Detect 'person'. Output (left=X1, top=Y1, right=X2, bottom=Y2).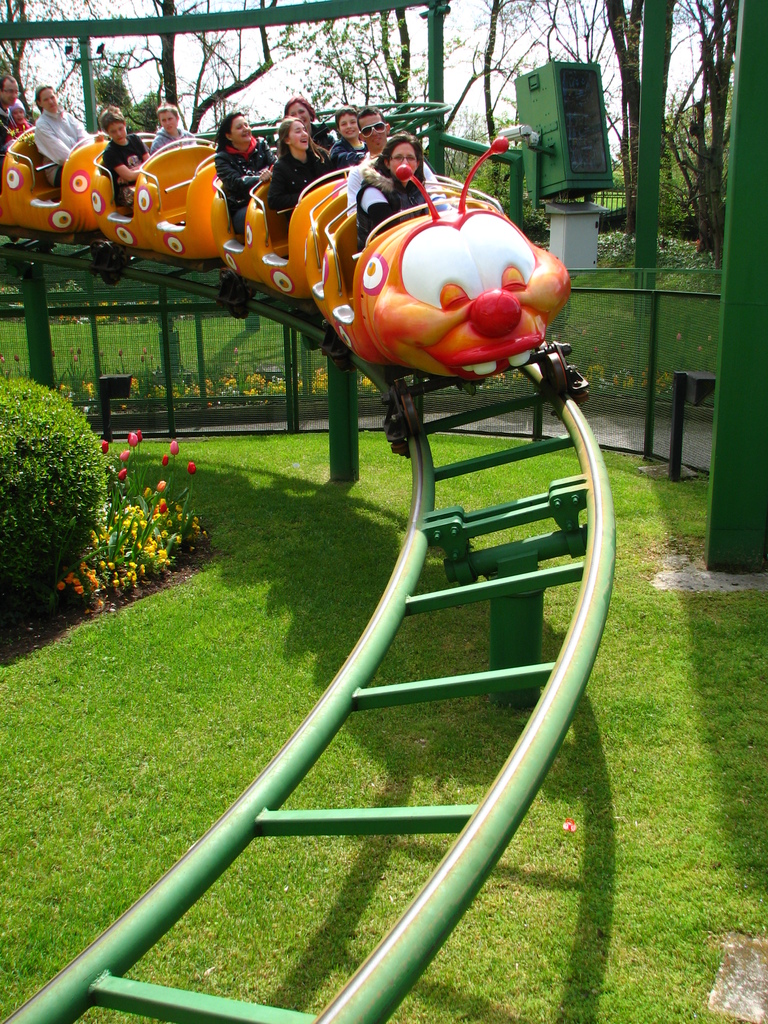
(left=277, top=93, right=335, bottom=149).
